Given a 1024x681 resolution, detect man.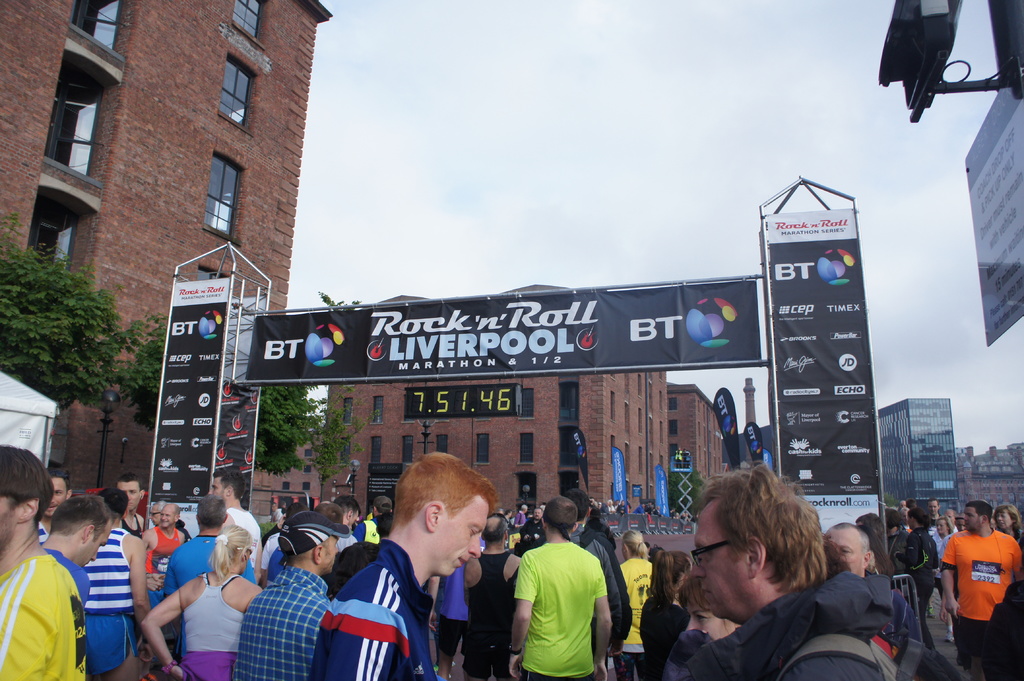
<region>689, 459, 910, 680</region>.
